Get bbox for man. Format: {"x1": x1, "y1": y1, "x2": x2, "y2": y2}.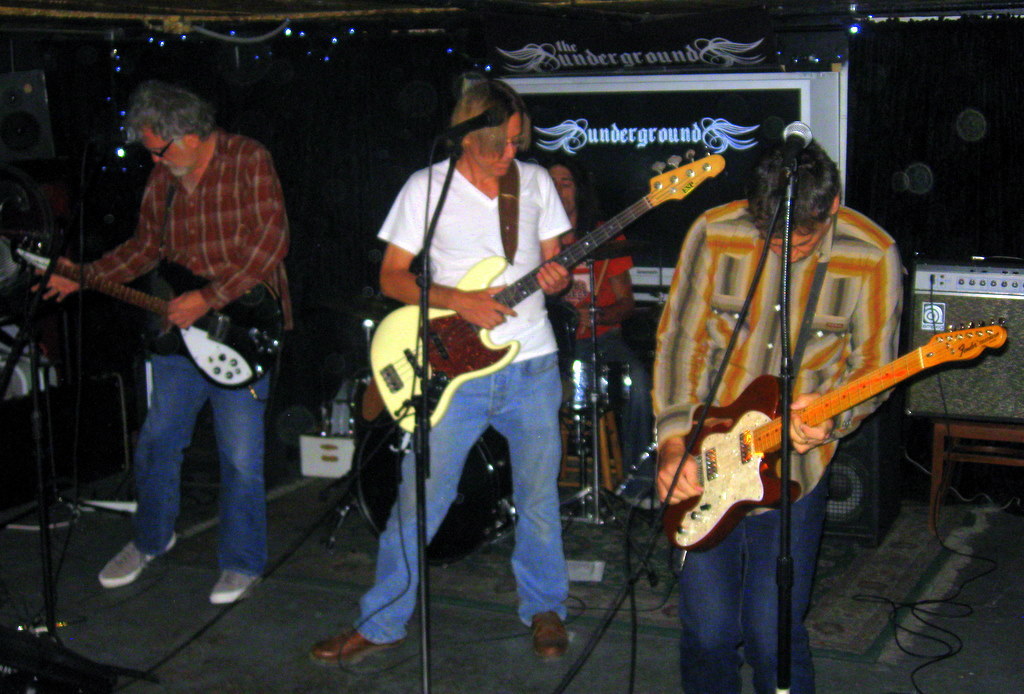
{"x1": 644, "y1": 133, "x2": 899, "y2": 693}.
